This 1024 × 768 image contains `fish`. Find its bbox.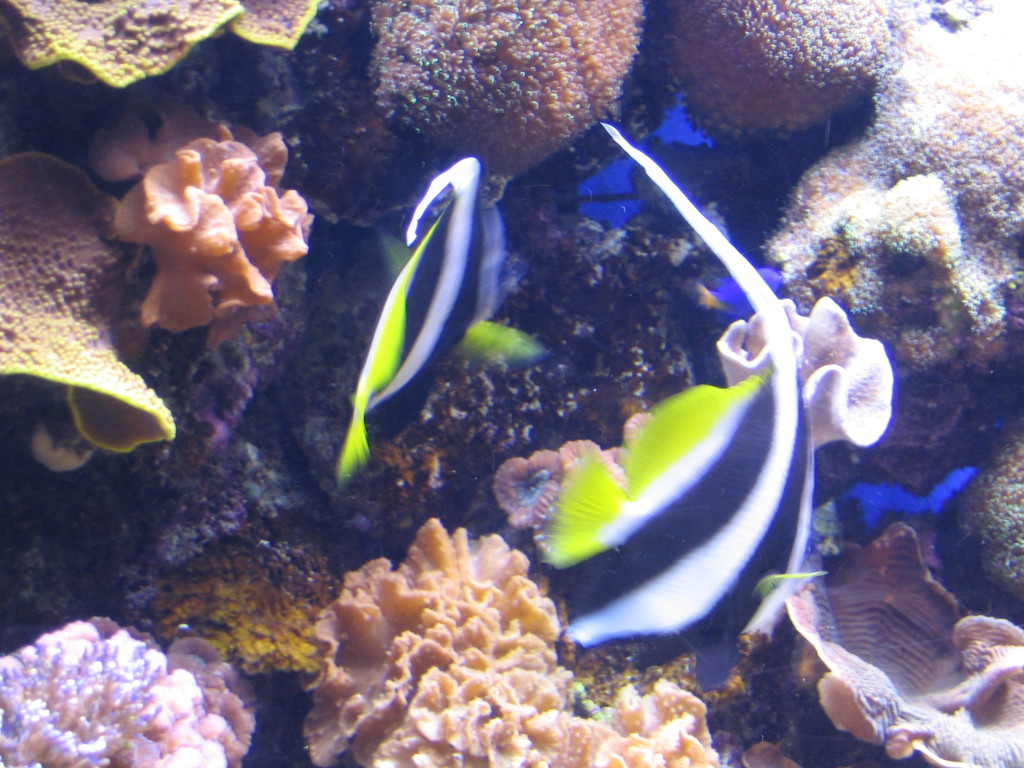
crop(334, 156, 546, 496).
